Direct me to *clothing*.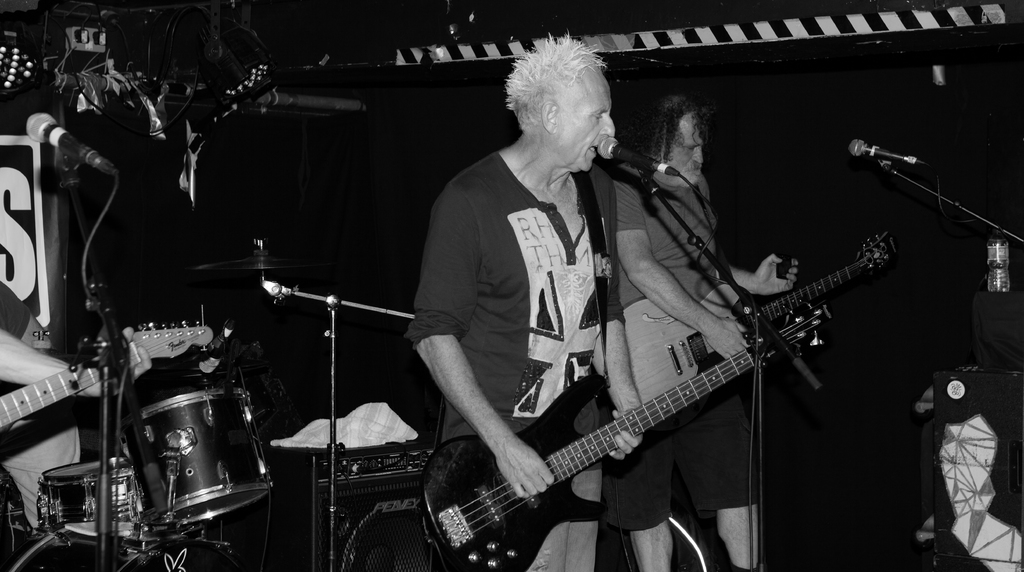
Direction: <region>404, 143, 630, 571</region>.
